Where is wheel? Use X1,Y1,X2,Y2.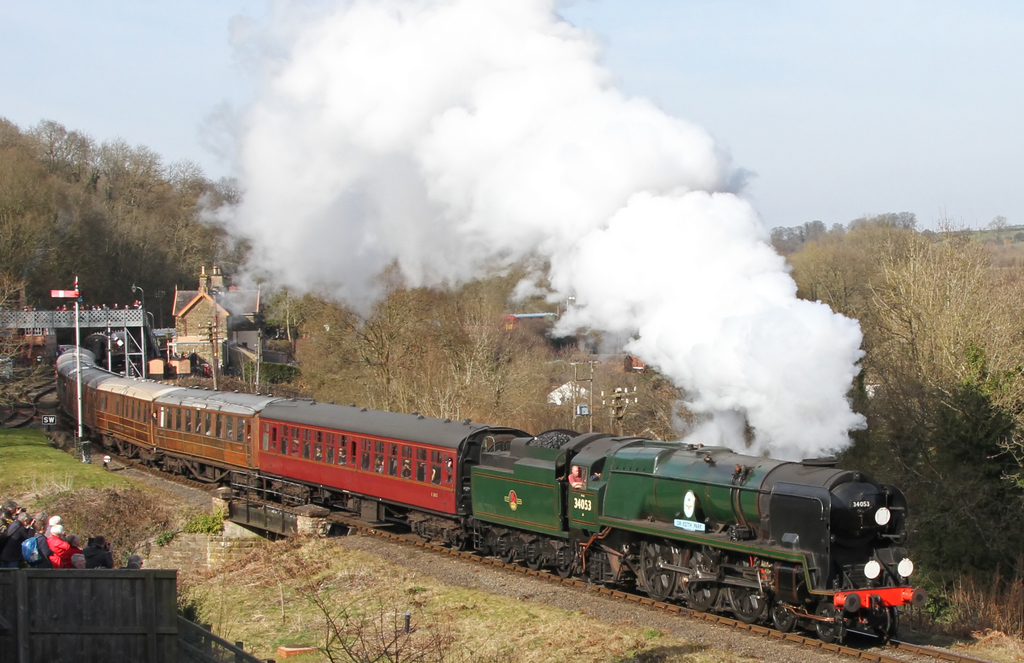
678,540,721,610.
